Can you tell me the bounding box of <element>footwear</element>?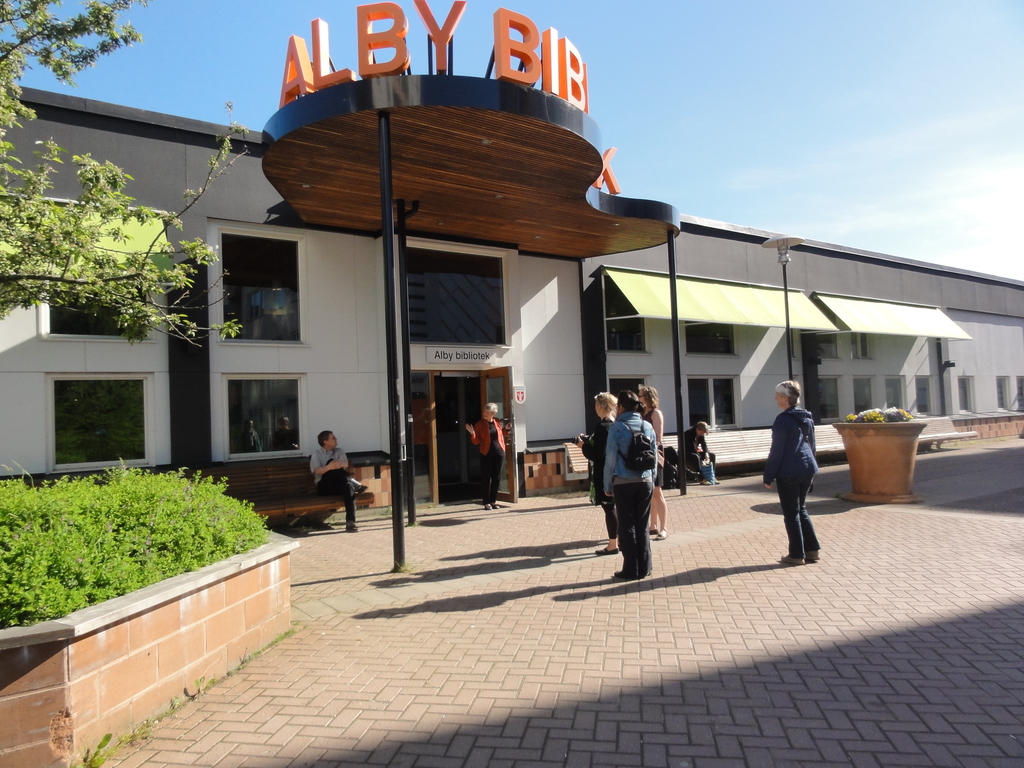
{"x1": 609, "y1": 573, "x2": 627, "y2": 578}.
